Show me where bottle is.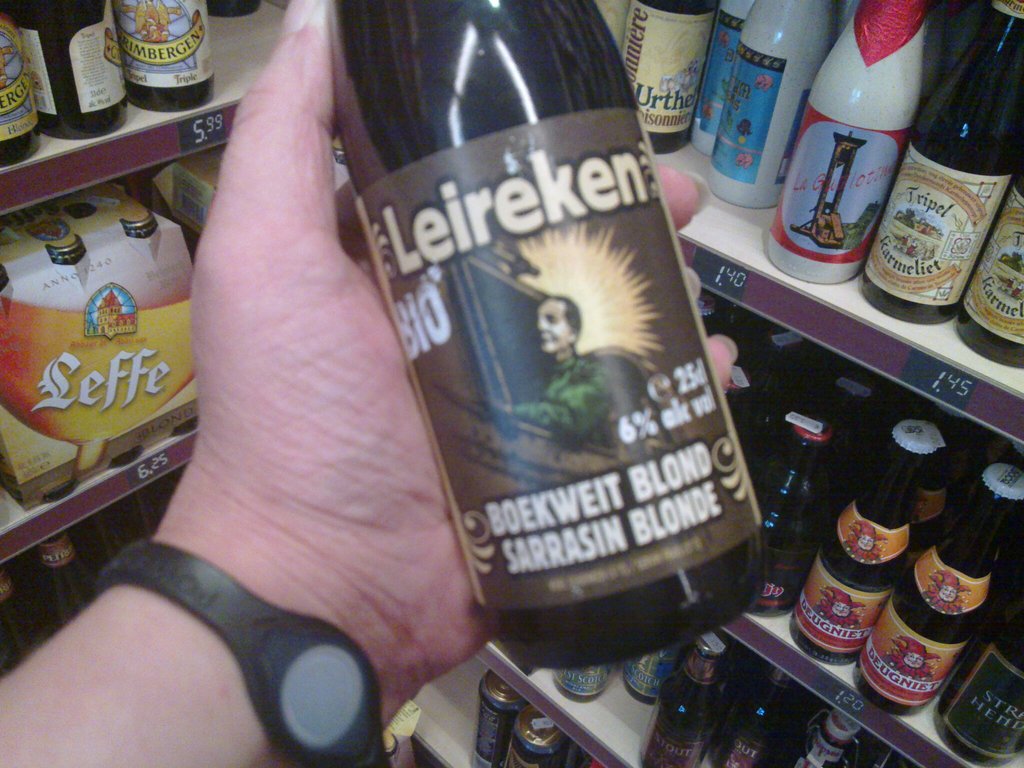
bottle is at (712, 665, 801, 767).
